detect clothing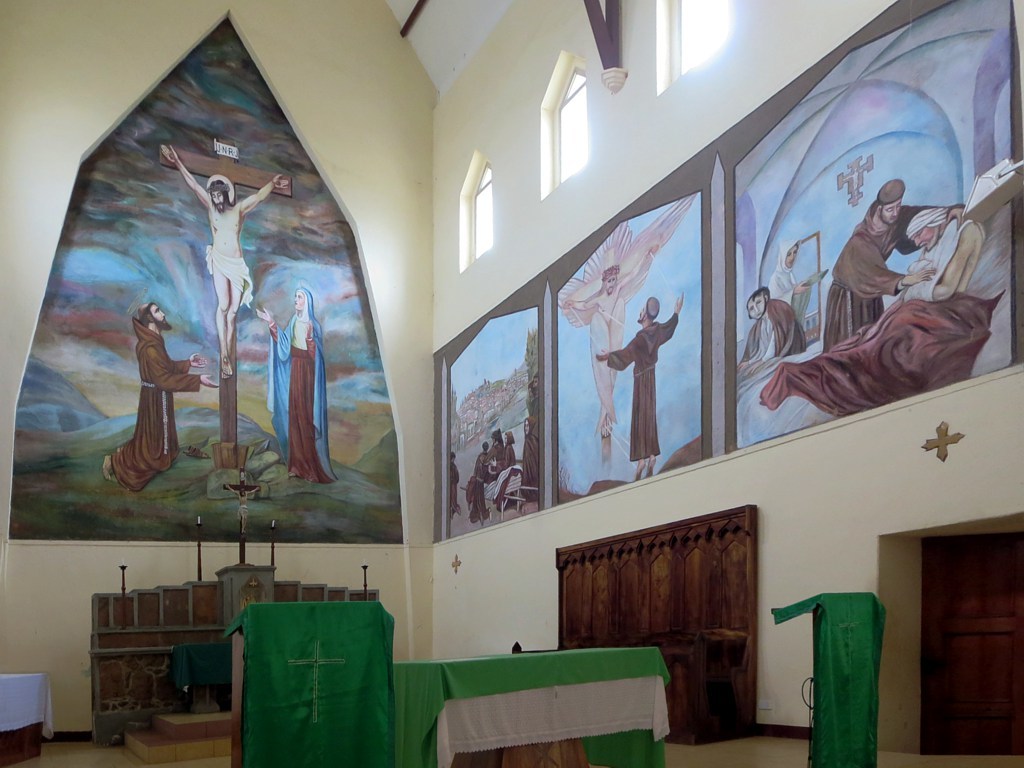
Rect(828, 206, 969, 349)
